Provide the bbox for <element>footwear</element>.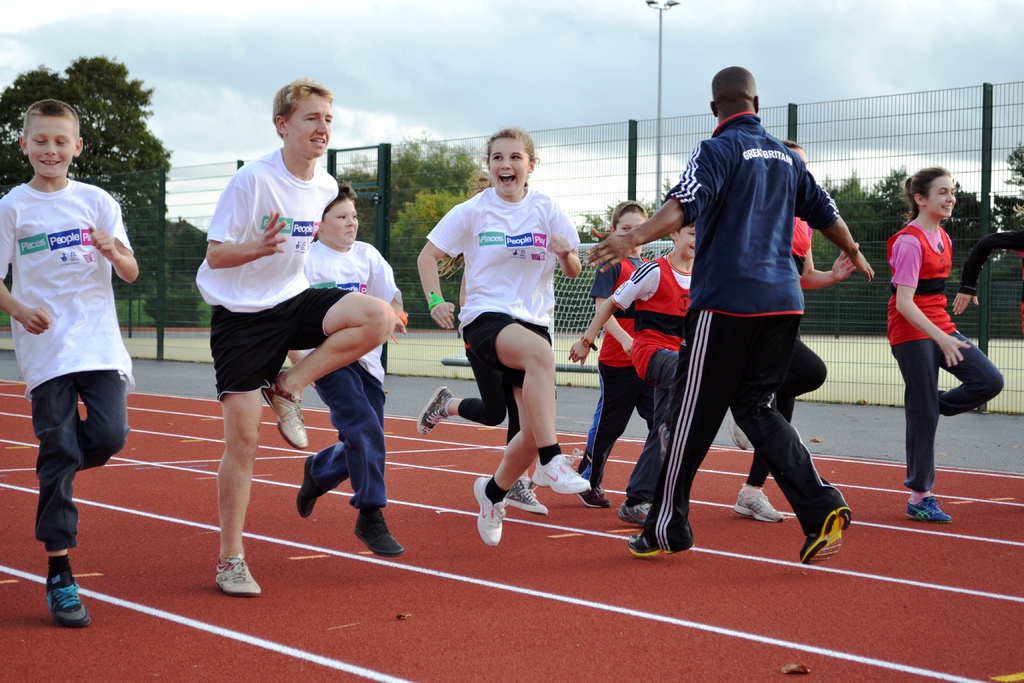
x1=504, y1=475, x2=545, y2=516.
